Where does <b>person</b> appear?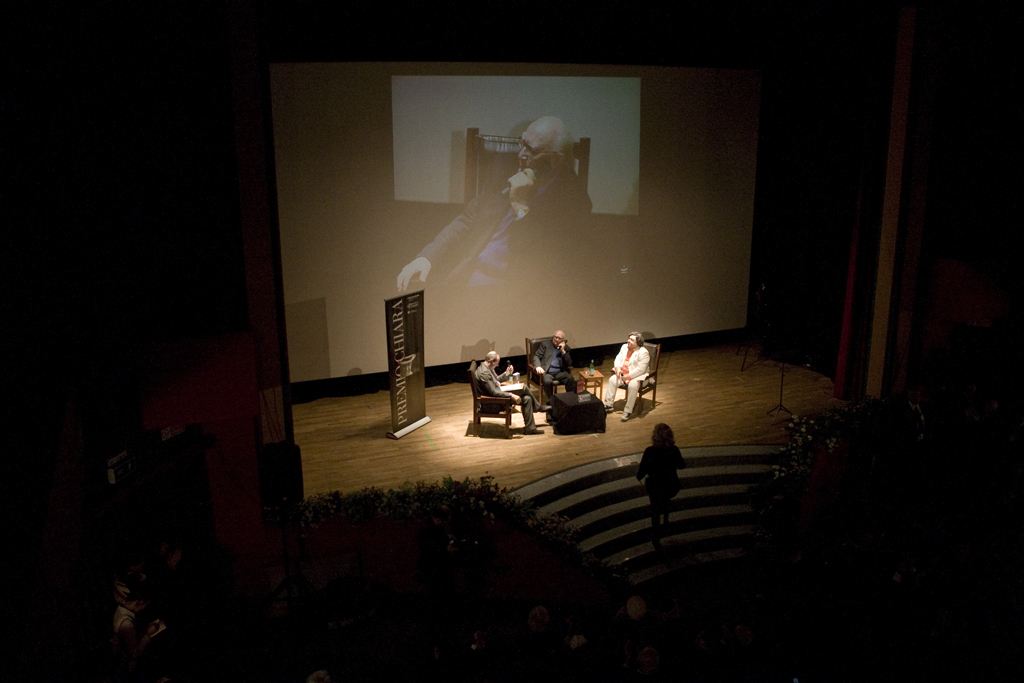
Appears at (603,330,652,421).
